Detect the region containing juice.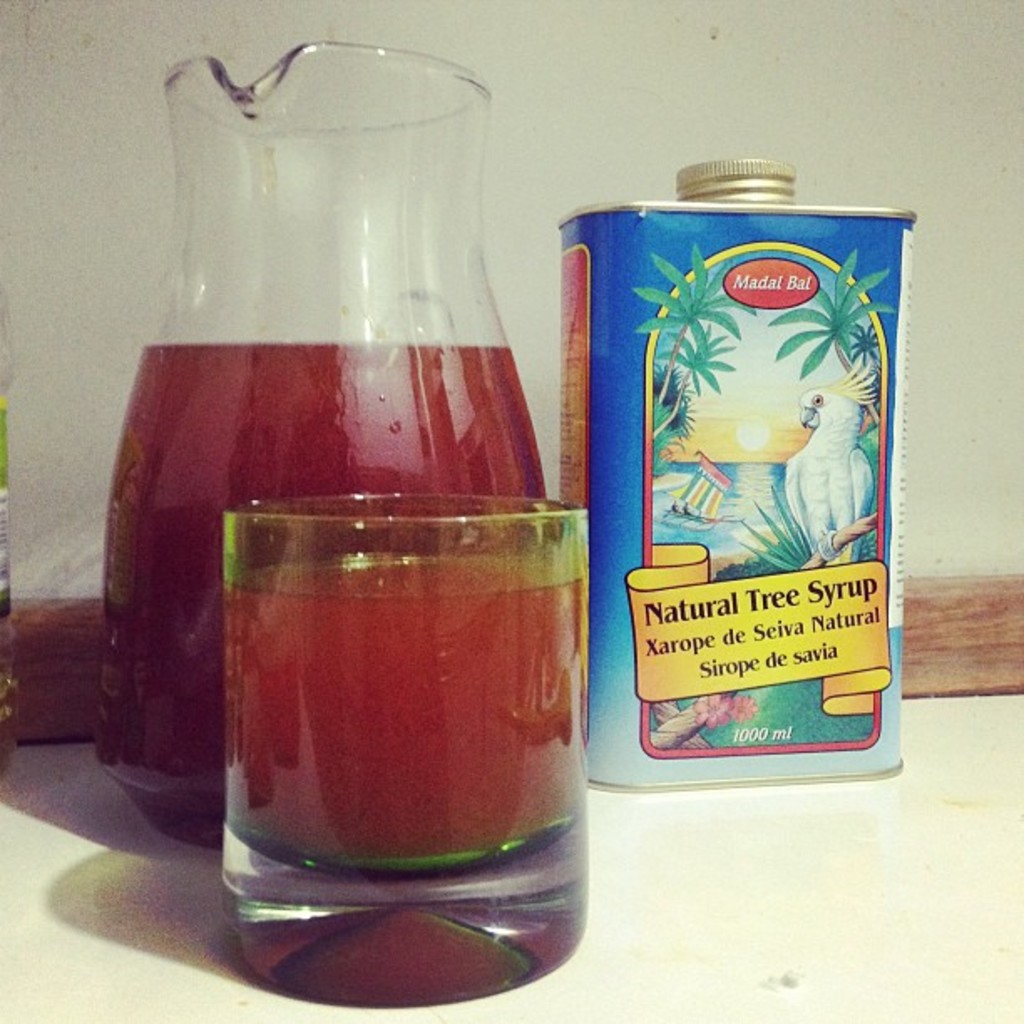
100:331:540:857.
